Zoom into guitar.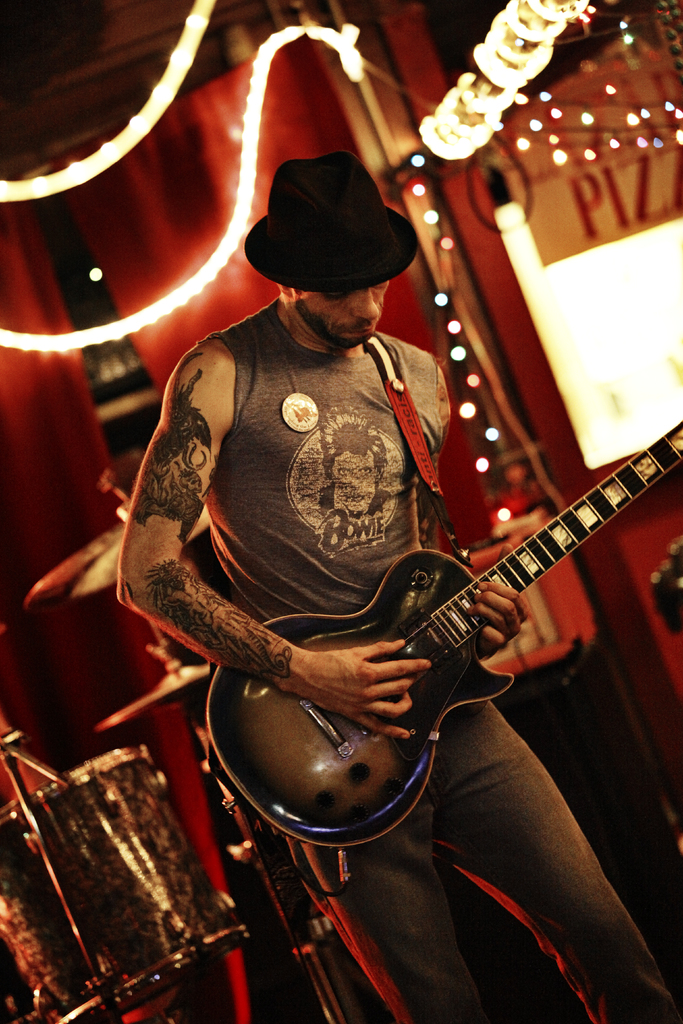
Zoom target: <region>195, 420, 679, 845</region>.
